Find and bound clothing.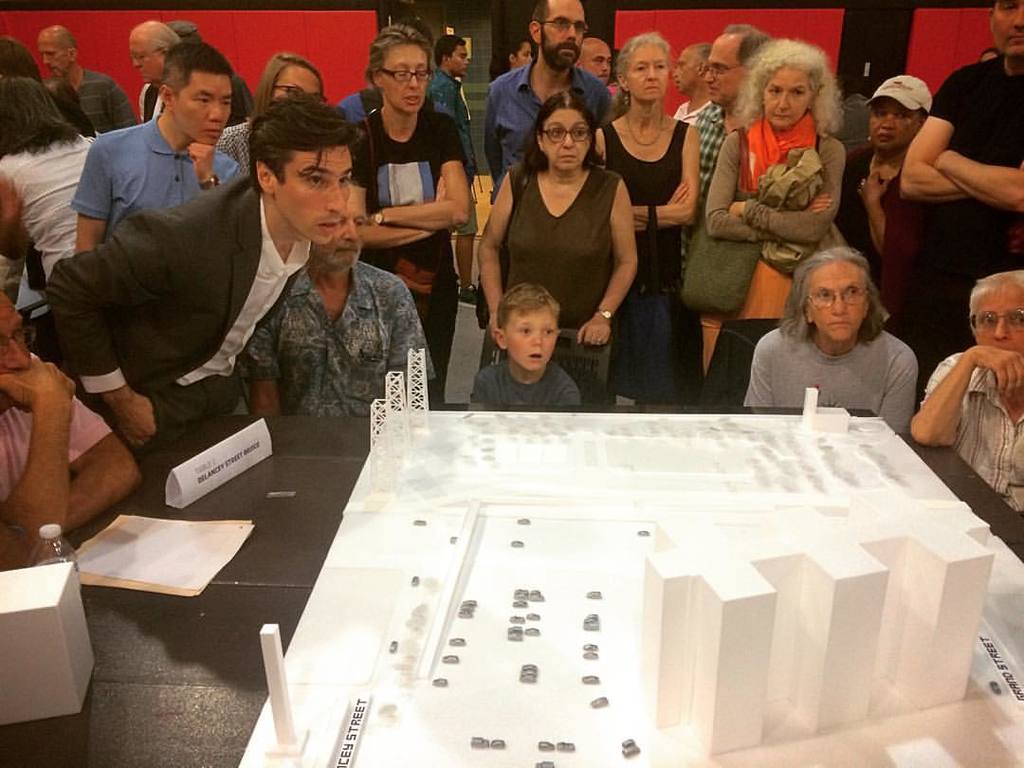
Bound: <box>605,119,702,397</box>.
